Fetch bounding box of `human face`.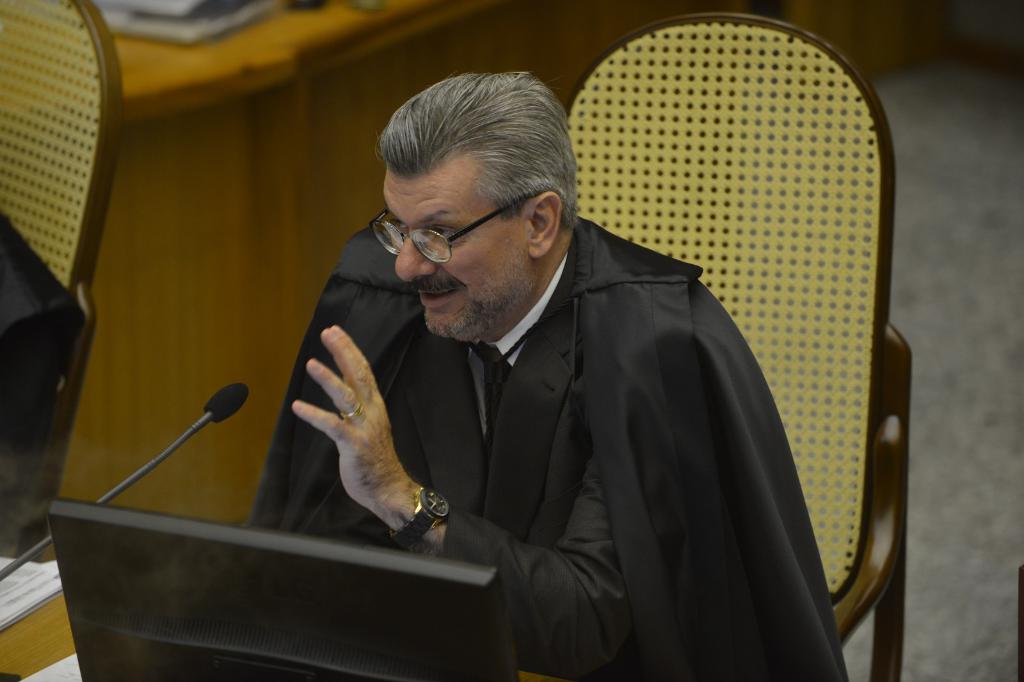
Bbox: detection(388, 174, 527, 338).
